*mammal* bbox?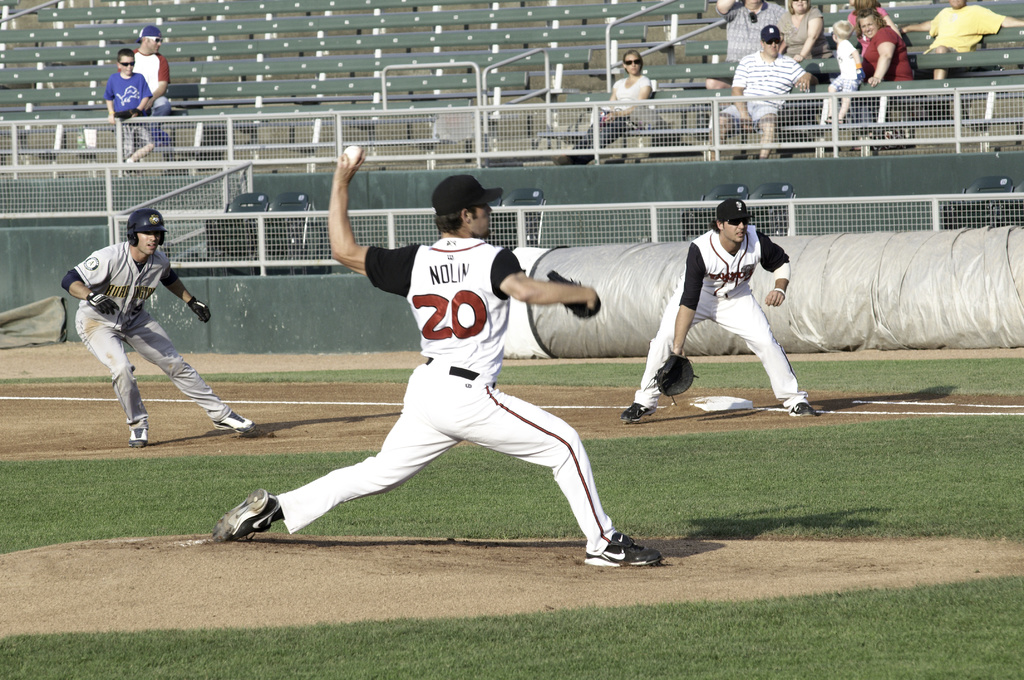
BBox(778, 0, 822, 61)
